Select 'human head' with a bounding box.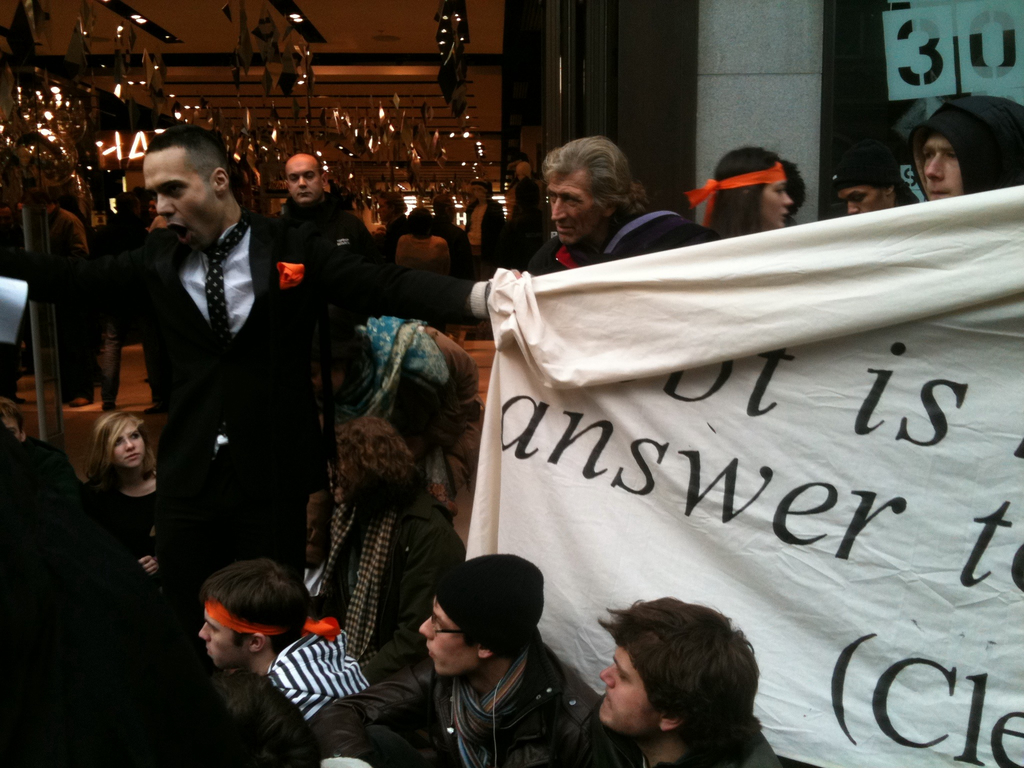
[x1=95, y1=410, x2=150, y2=470].
